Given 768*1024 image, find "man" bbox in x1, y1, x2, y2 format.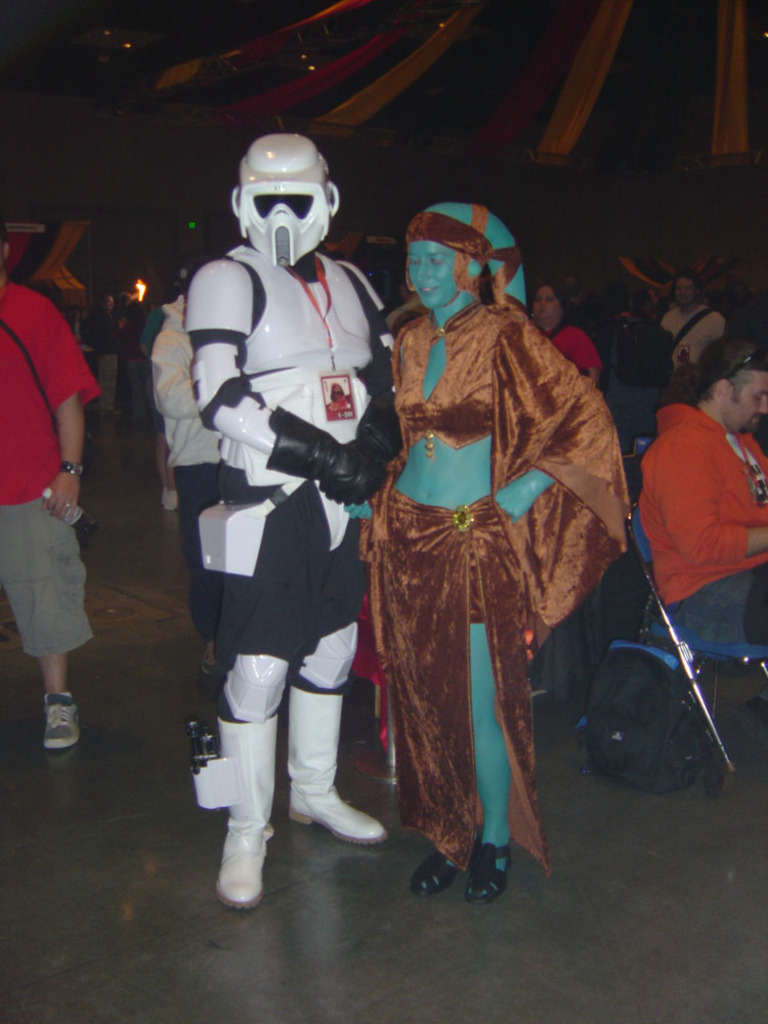
158, 290, 227, 682.
